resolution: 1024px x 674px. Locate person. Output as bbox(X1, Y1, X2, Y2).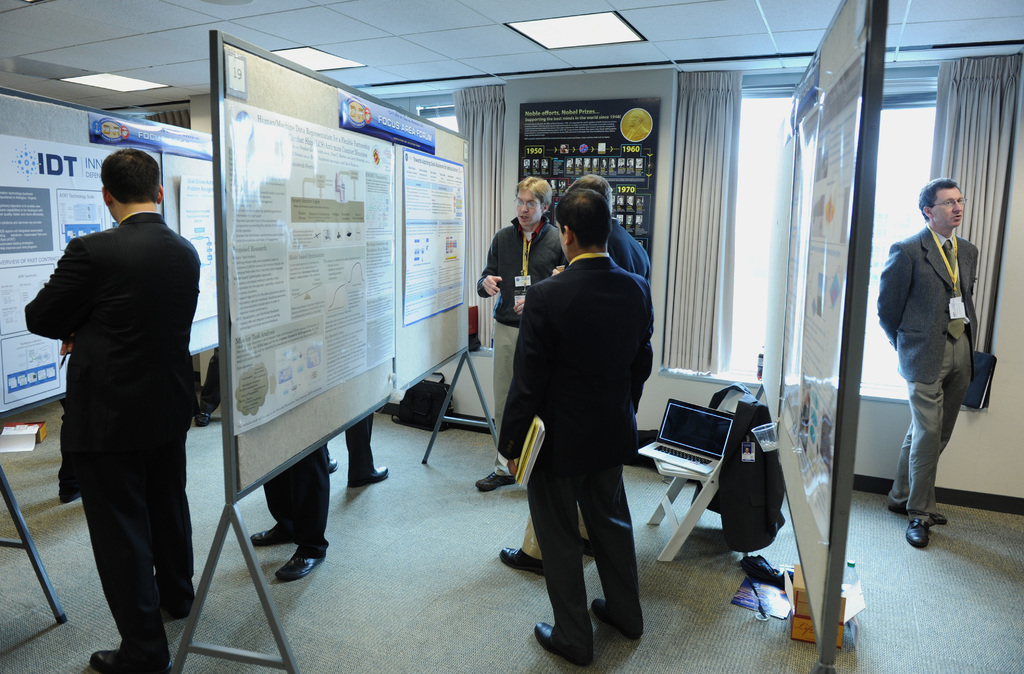
bbox(499, 190, 646, 666).
